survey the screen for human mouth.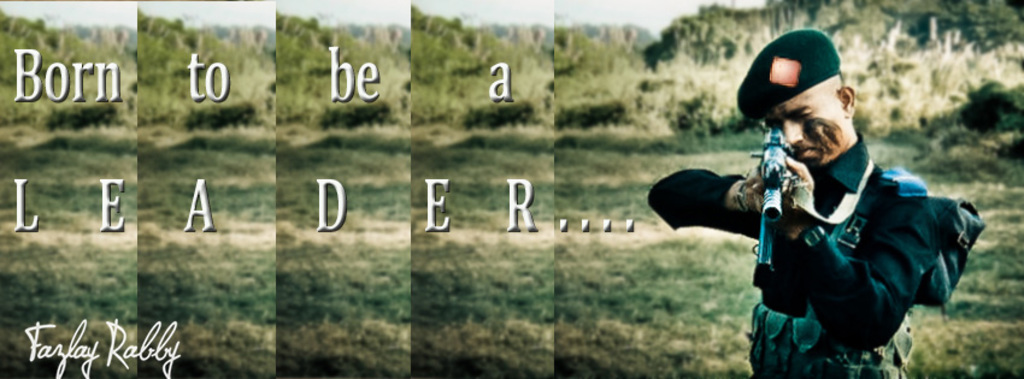
Survey found: [left=801, top=148, right=811, bottom=154].
